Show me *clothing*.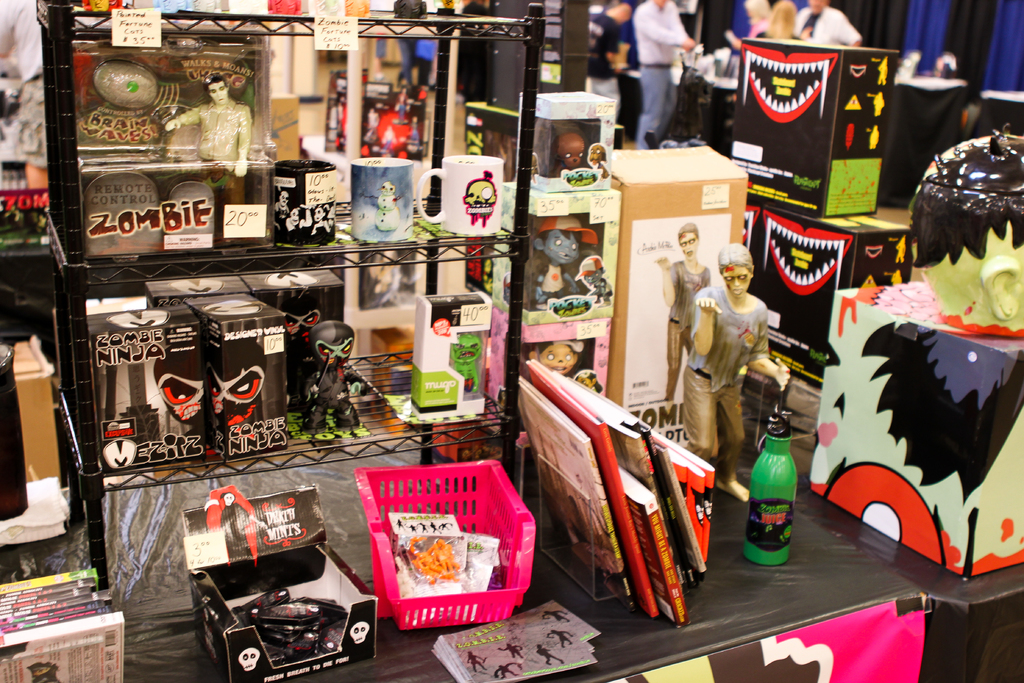
*clothing* is here: [x1=163, y1=77, x2=243, y2=178].
